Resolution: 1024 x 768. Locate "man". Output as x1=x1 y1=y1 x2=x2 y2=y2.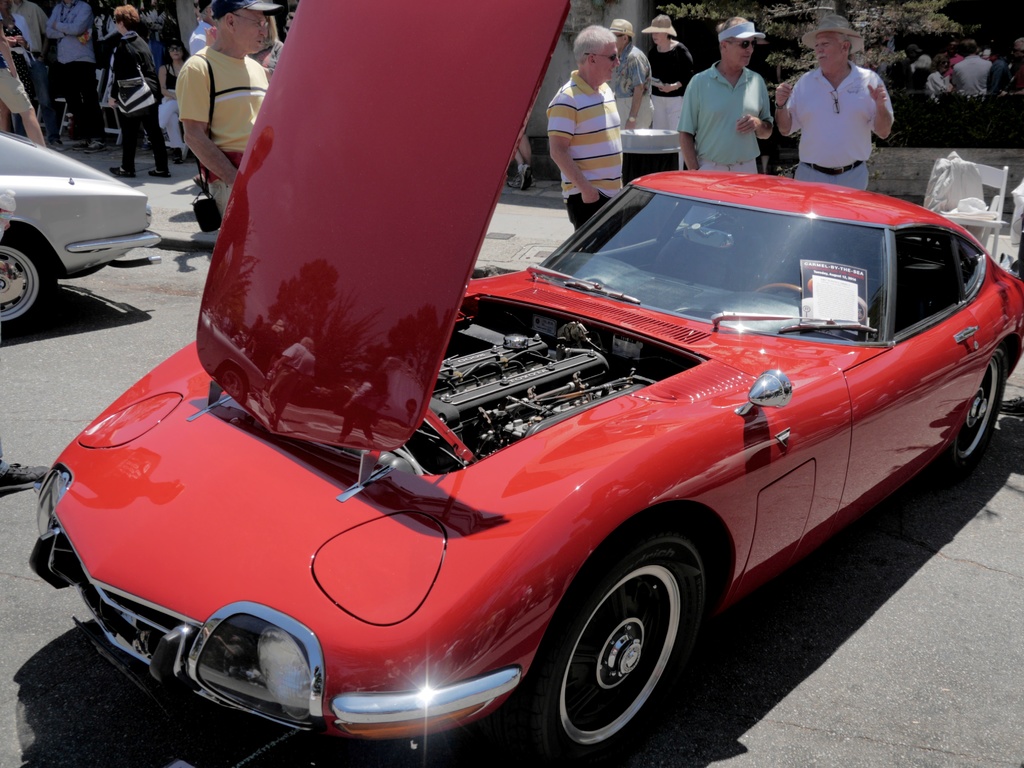
x1=44 y1=0 x2=108 y2=150.
